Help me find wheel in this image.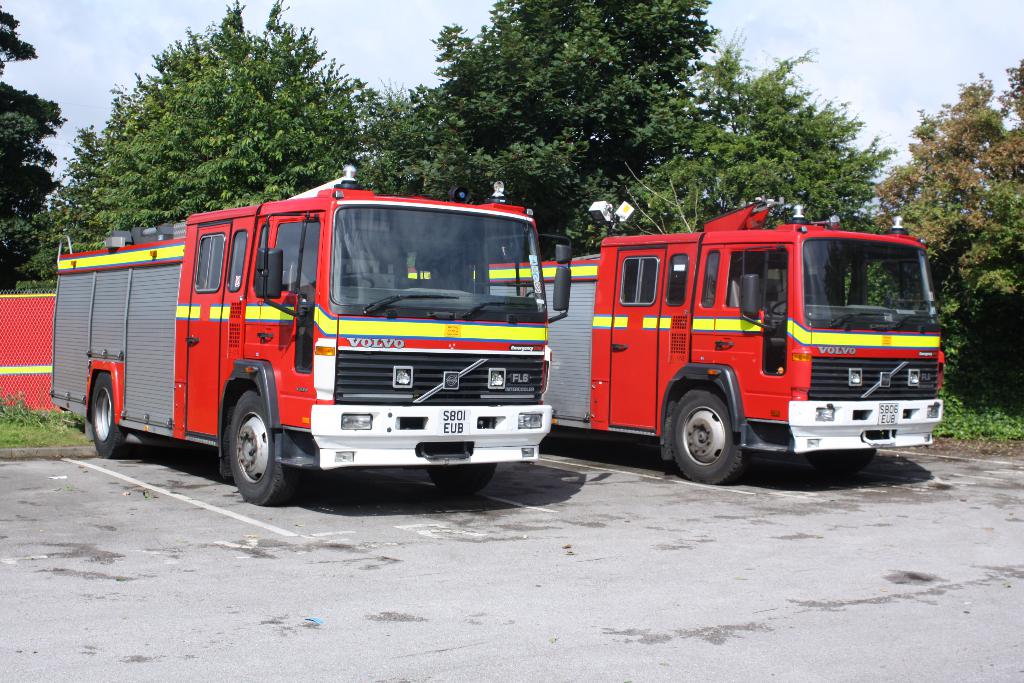
Found it: box=[769, 292, 817, 320].
